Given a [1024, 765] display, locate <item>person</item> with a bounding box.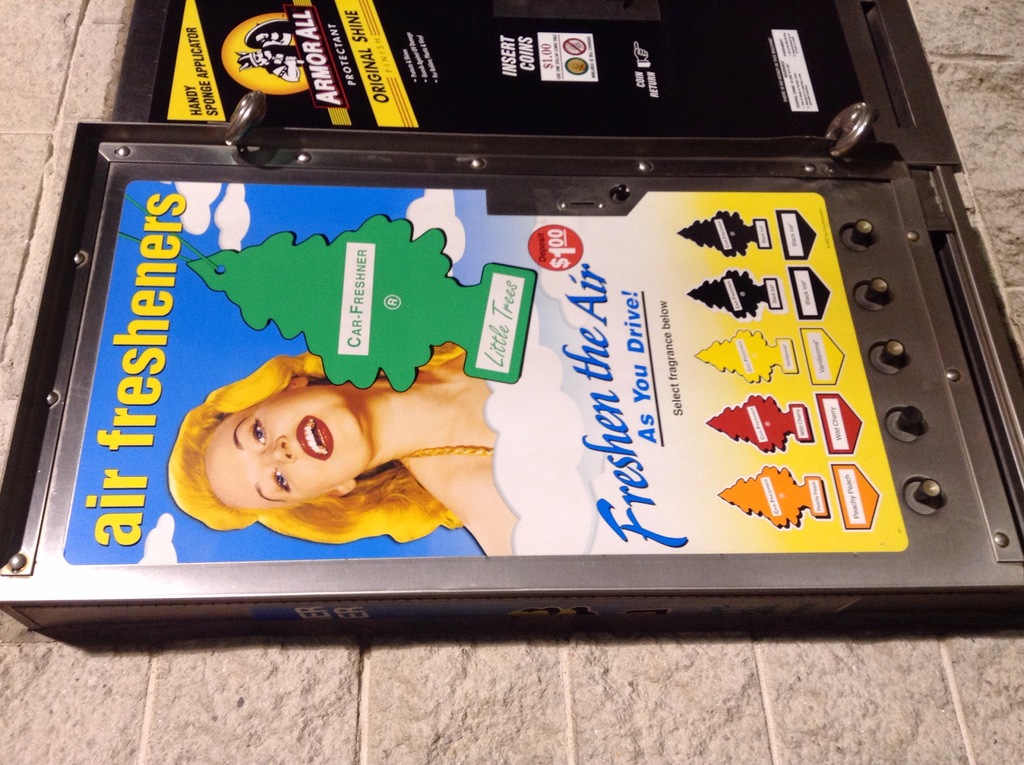
Located: <box>232,27,305,83</box>.
